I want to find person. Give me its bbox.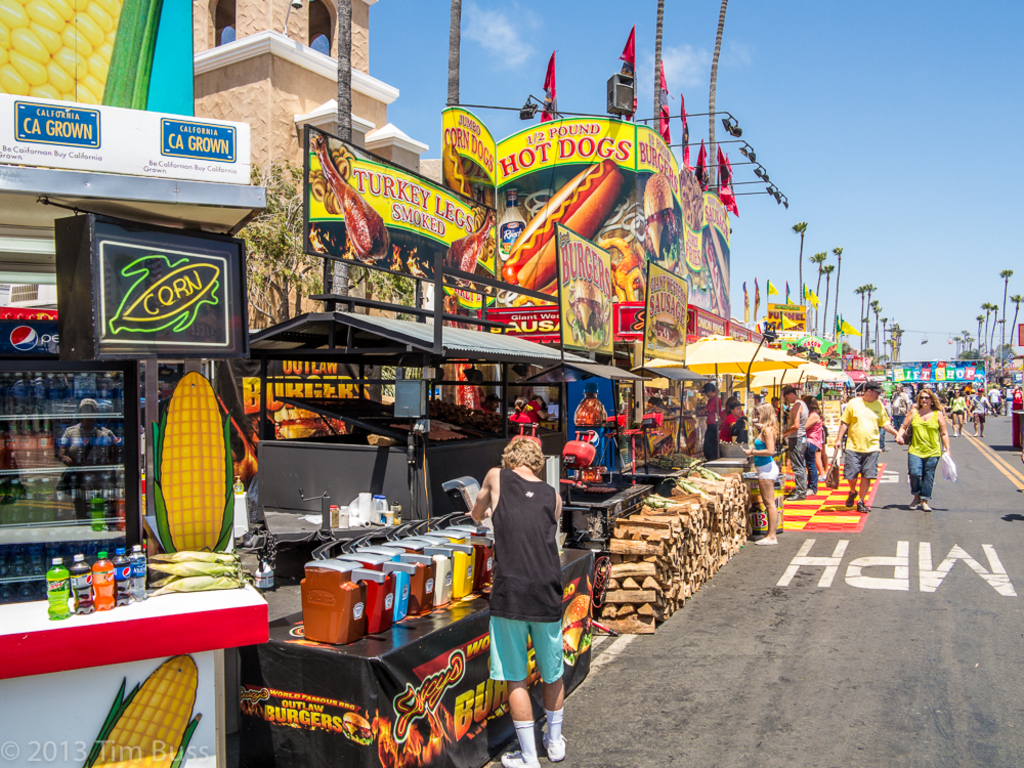
box(740, 399, 781, 548).
